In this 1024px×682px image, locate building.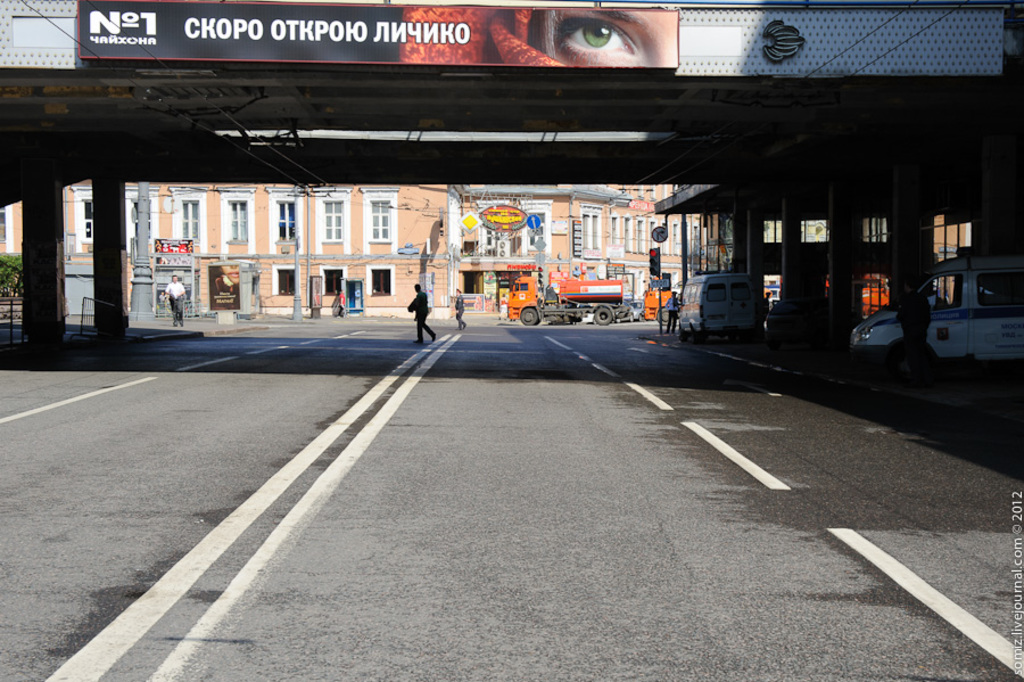
Bounding box: Rect(0, 181, 975, 324).
